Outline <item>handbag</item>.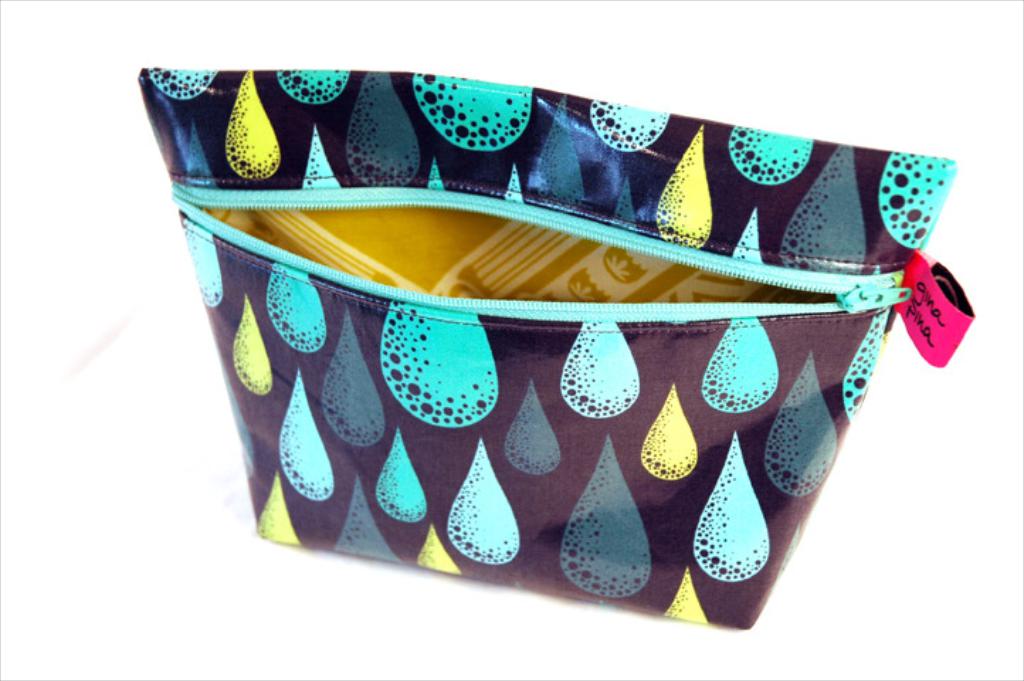
Outline: [129, 64, 972, 630].
